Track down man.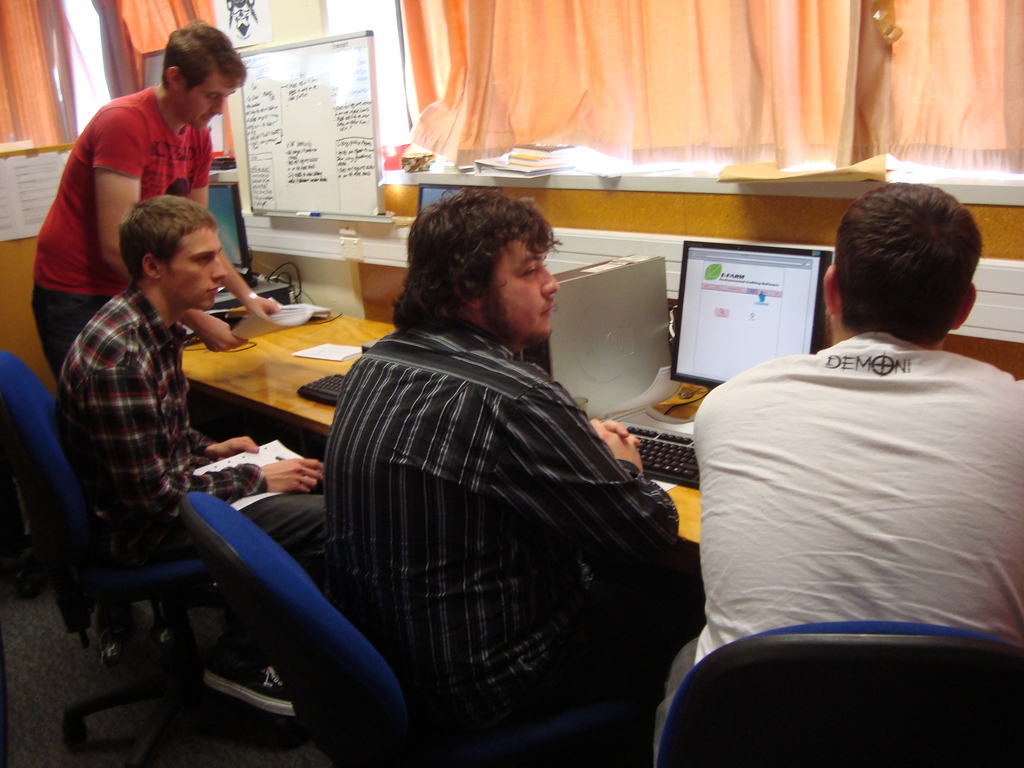
Tracked to x1=42, y1=20, x2=287, y2=463.
